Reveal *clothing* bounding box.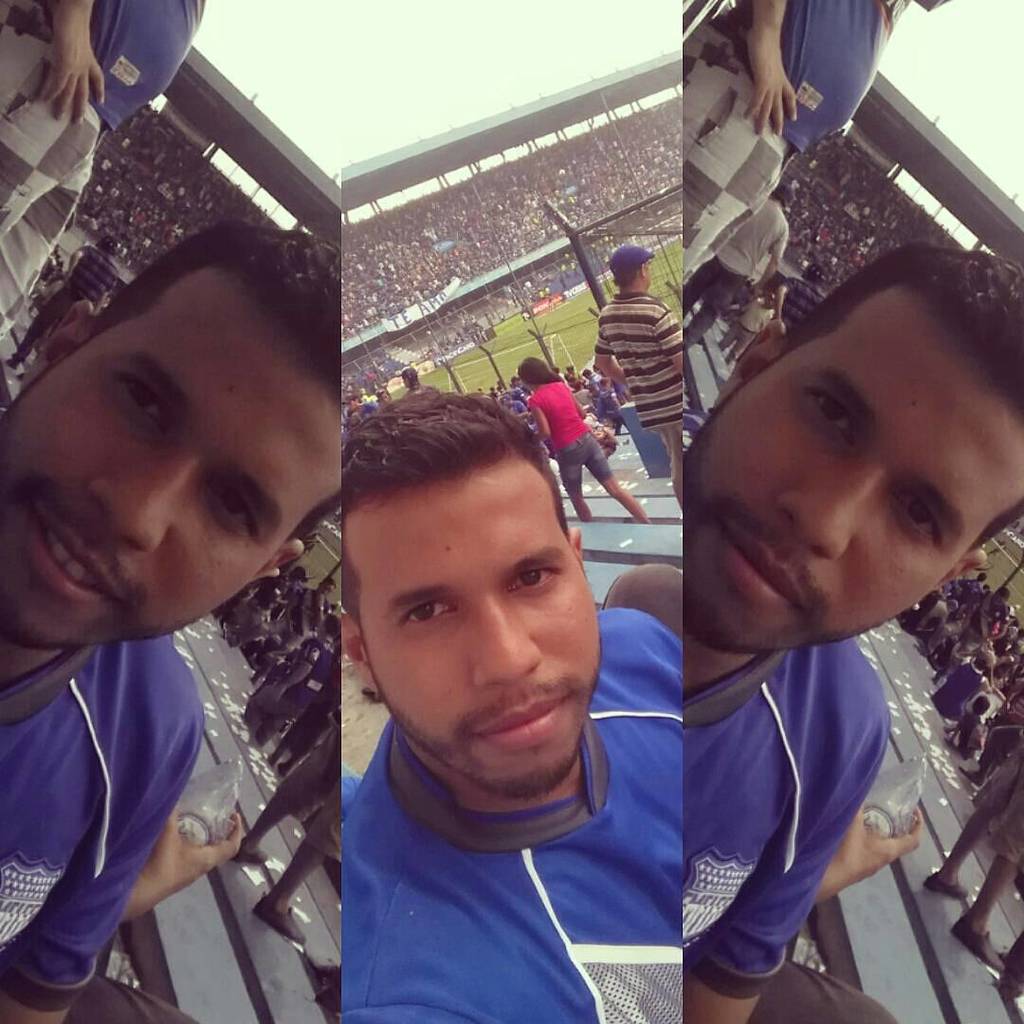
Revealed: bbox(977, 741, 1023, 866).
